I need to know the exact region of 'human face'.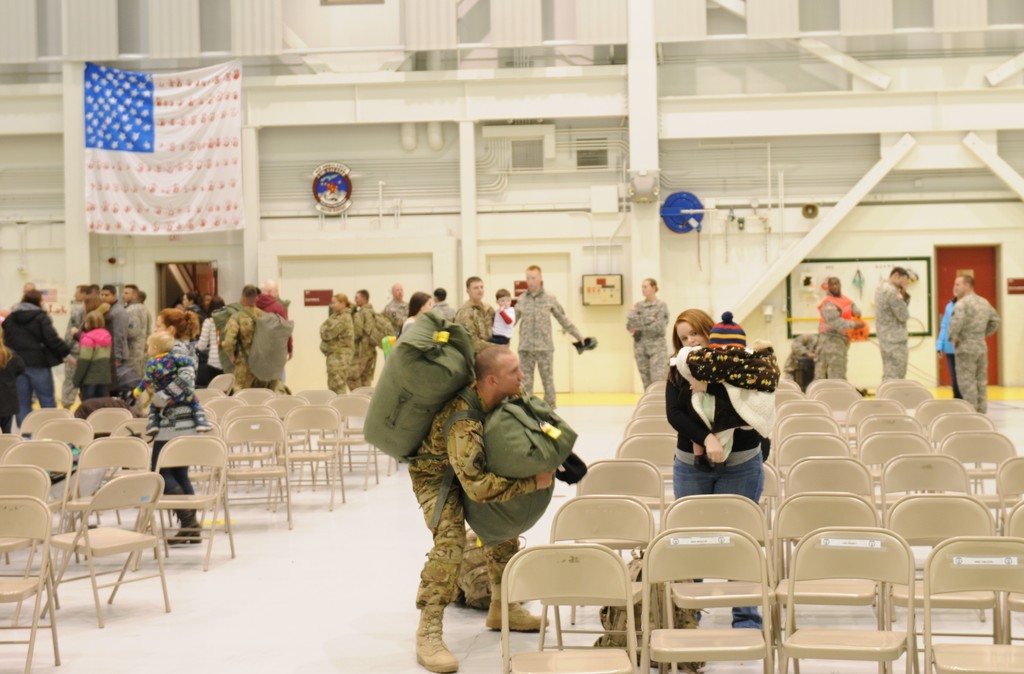
Region: [73,287,85,302].
